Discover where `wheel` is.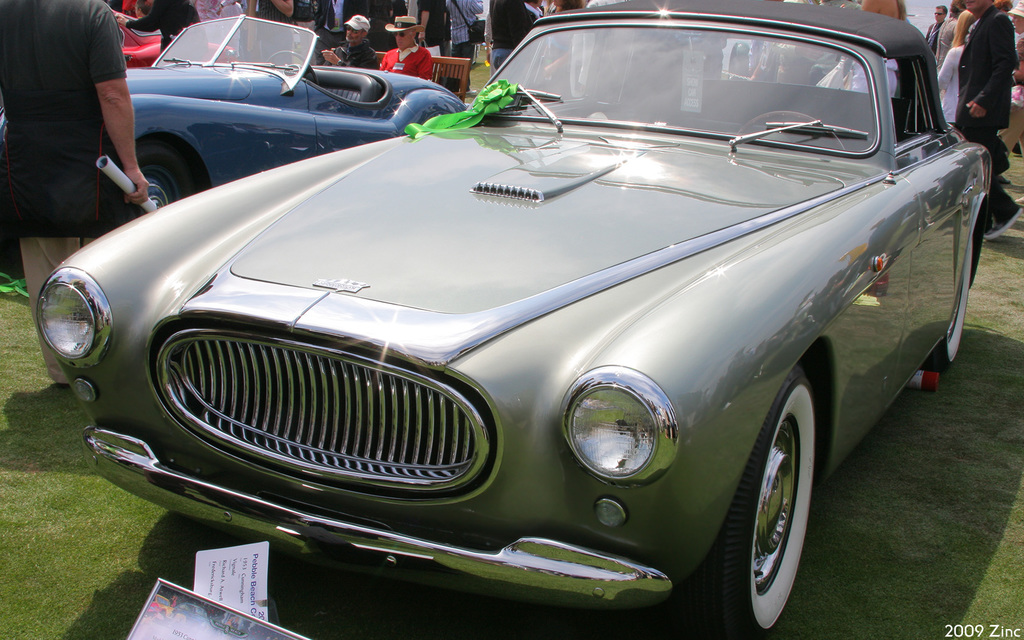
Discovered at (268, 49, 317, 88).
